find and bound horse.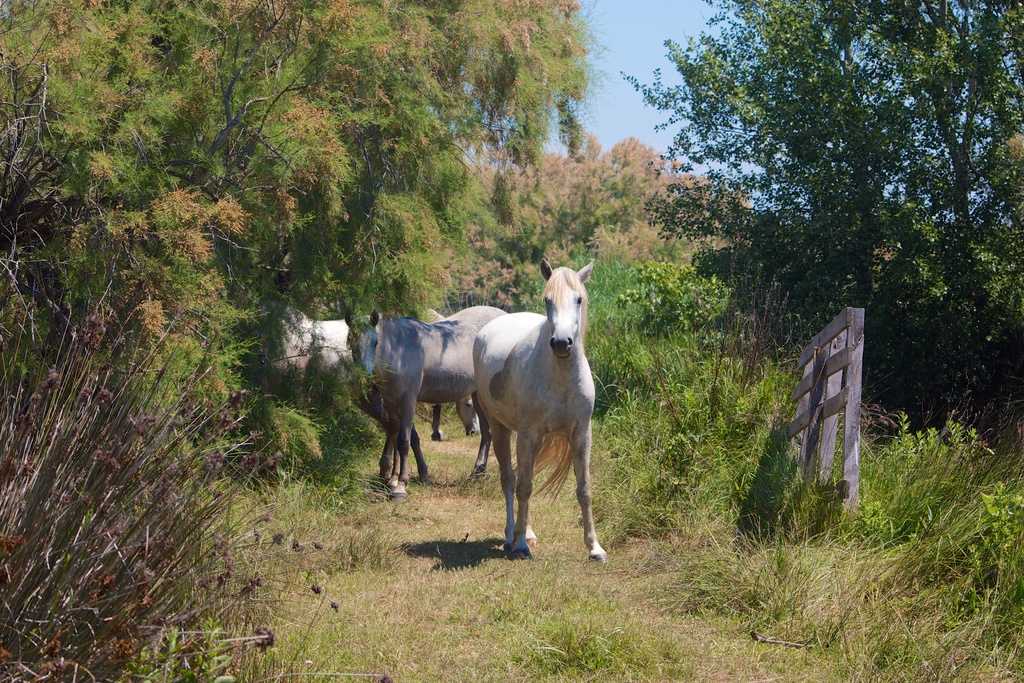
Bound: 471:258:611:561.
